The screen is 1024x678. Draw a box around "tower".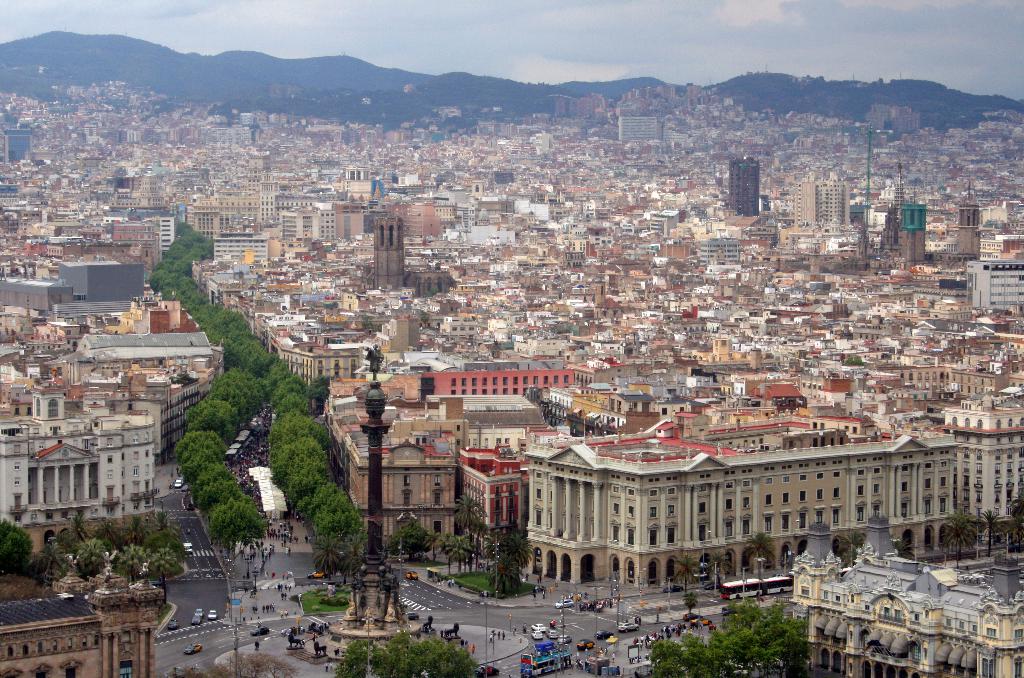
(left=337, top=162, right=373, bottom=180).
